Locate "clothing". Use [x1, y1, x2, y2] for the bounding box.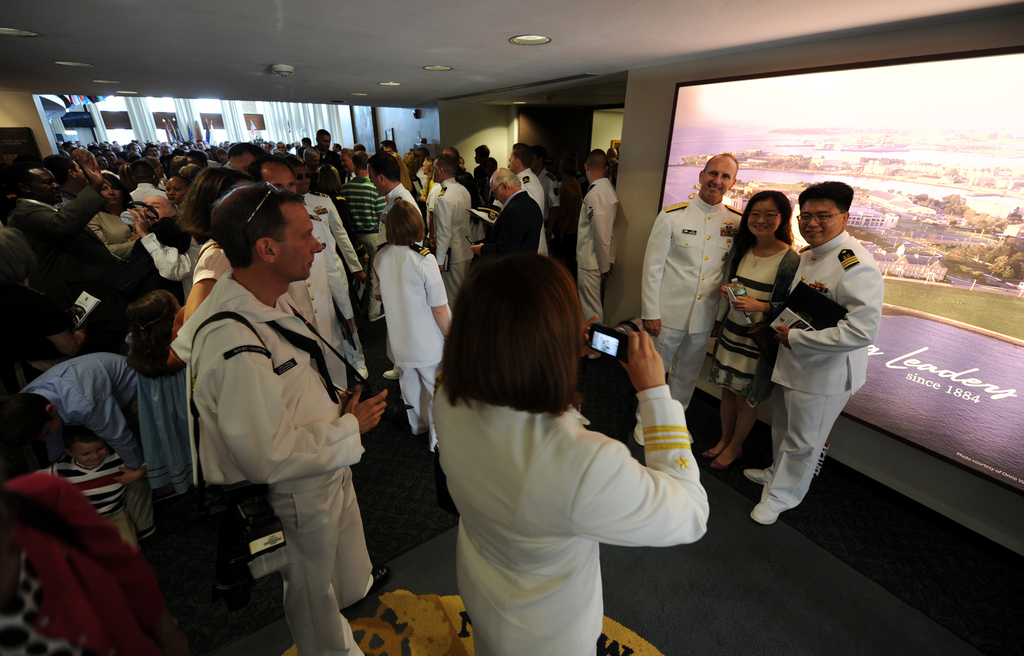
[474, 188, 540, 280].
